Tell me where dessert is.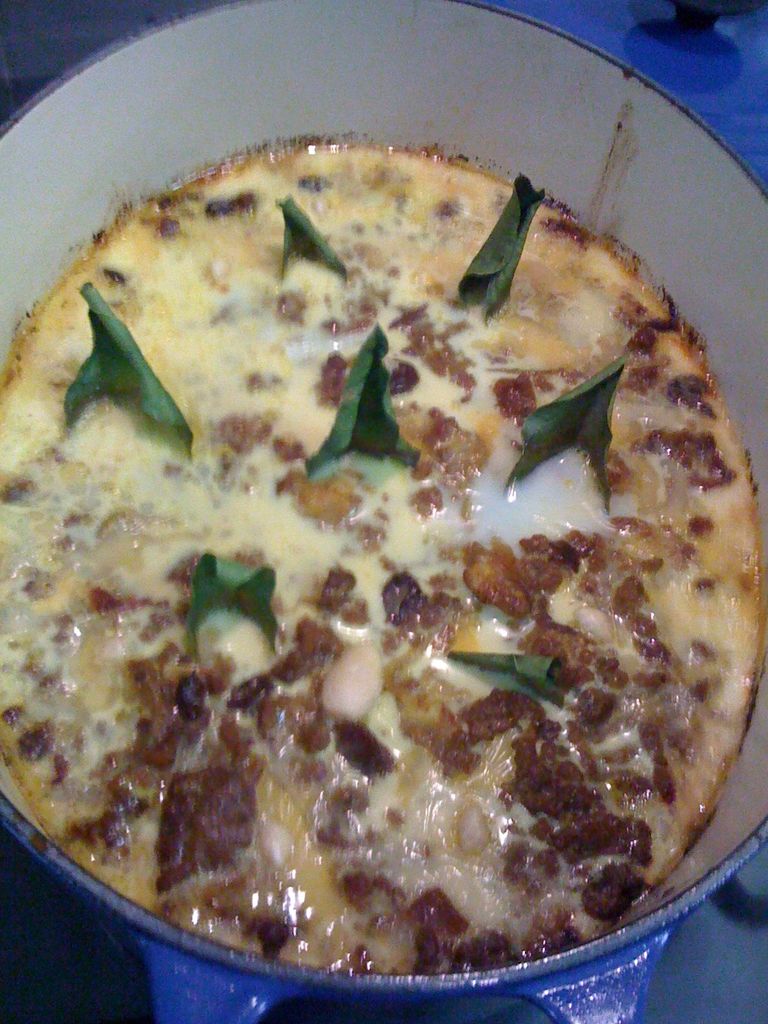
dessert is at left=0, top=124, right=767, bottom=979.
